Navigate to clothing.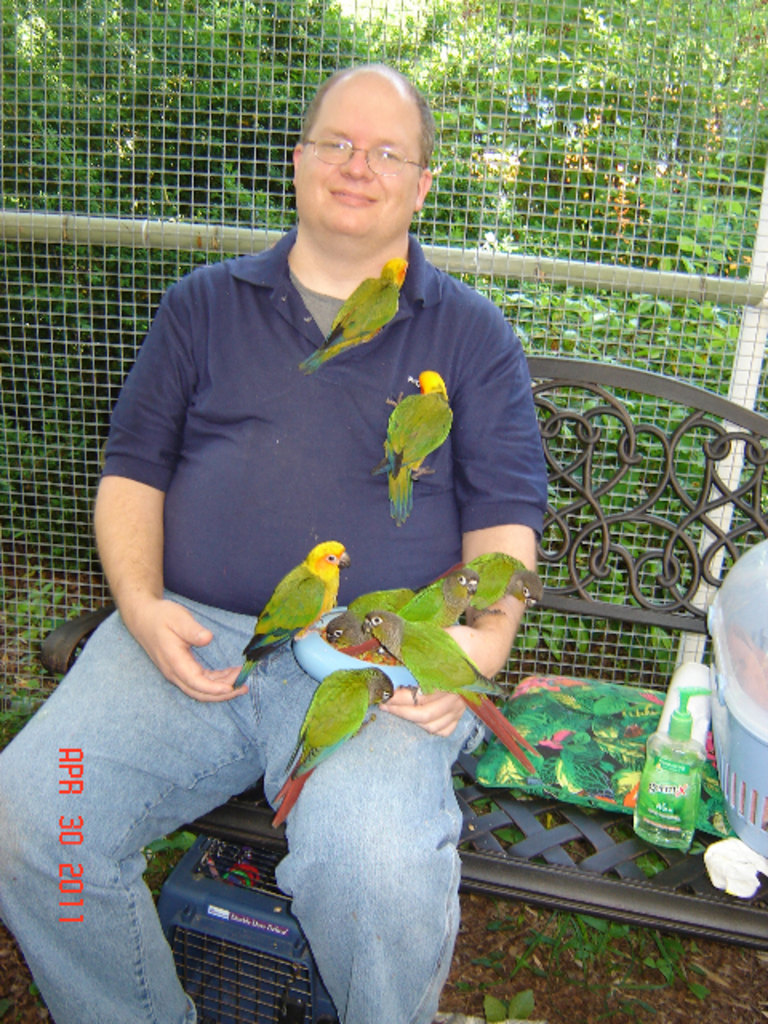
Navigation target: 78, 136, 530, 994.
